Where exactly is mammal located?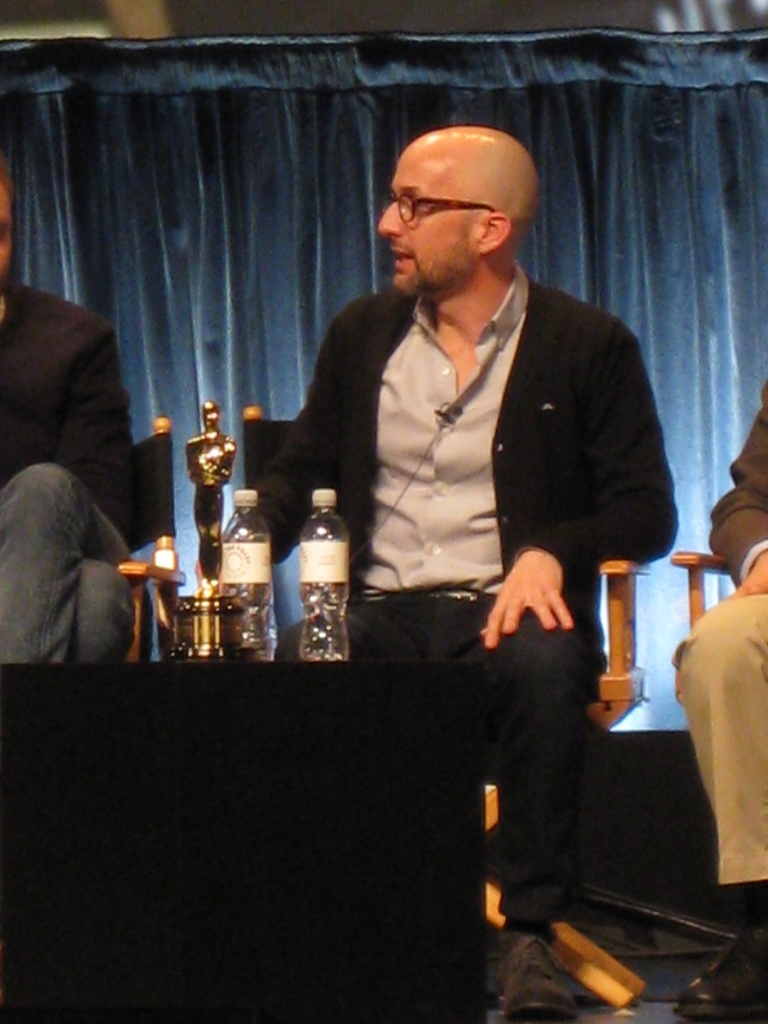
Its bounding box is (679, 390, 767, 1022).
